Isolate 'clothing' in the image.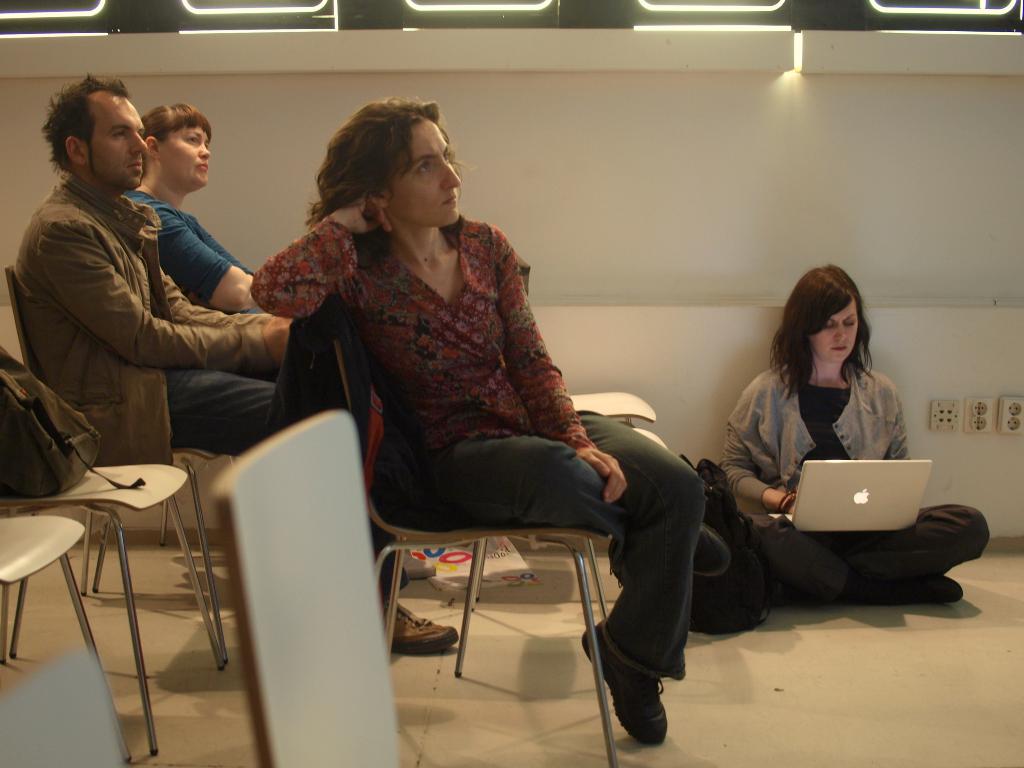
Isolated region: [246,219,716,728].
